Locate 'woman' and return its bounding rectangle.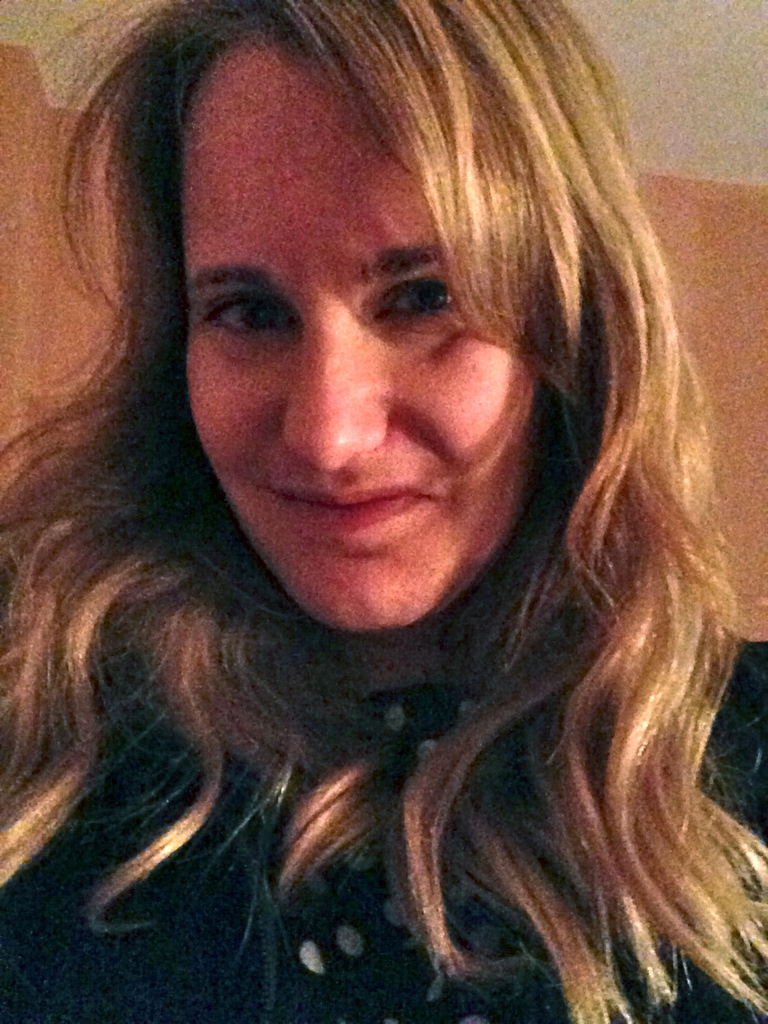
bbox=(9, 31, 747, 994).
